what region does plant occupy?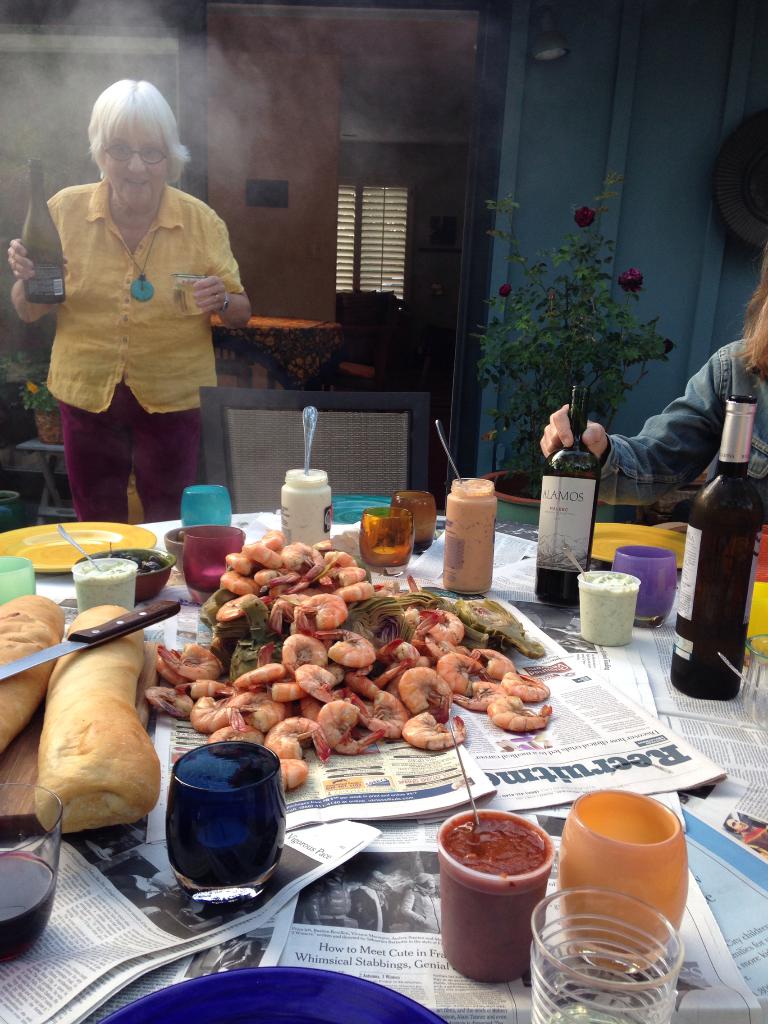
(x1=0, y1=341, x2=42, y2=385).
